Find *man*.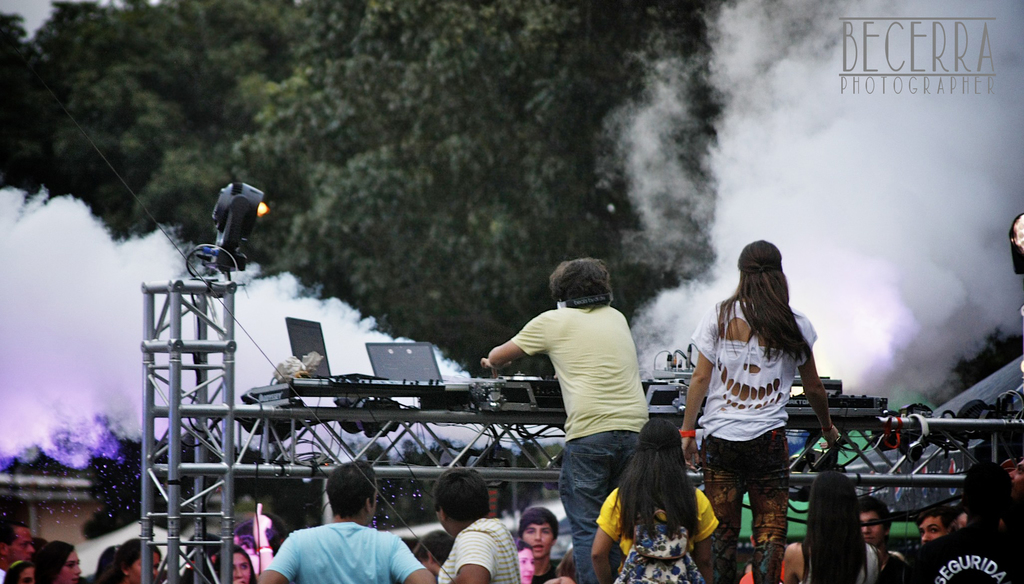
{"x1": 0, "y1": 518, "x2": 36, "y2": 583}.
